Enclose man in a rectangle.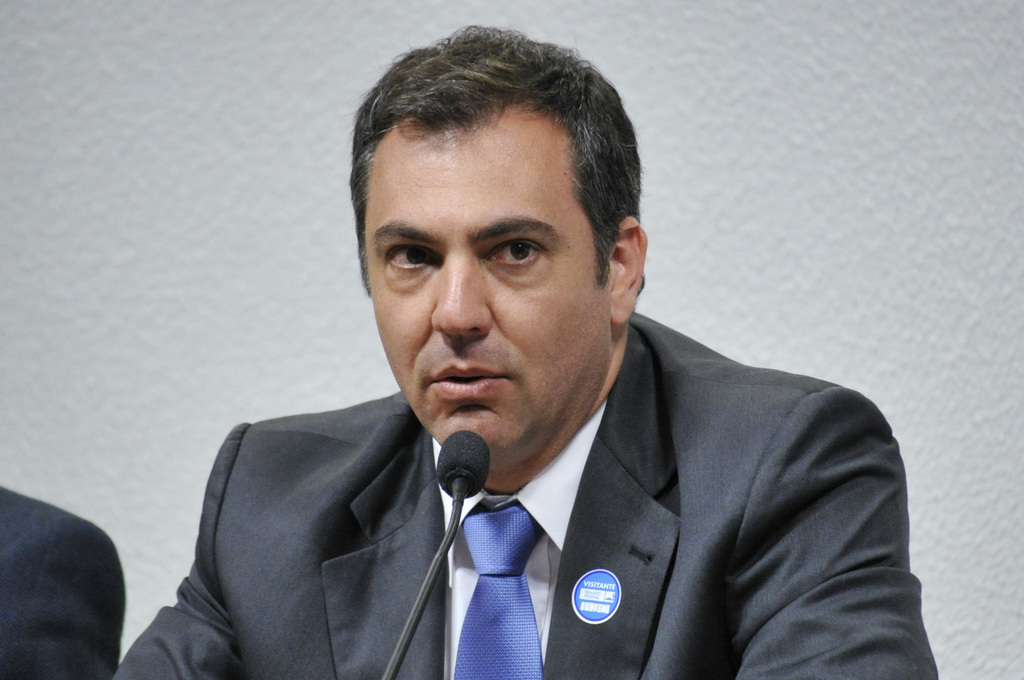
(left=115, top=25, right=939, bottom=679).
